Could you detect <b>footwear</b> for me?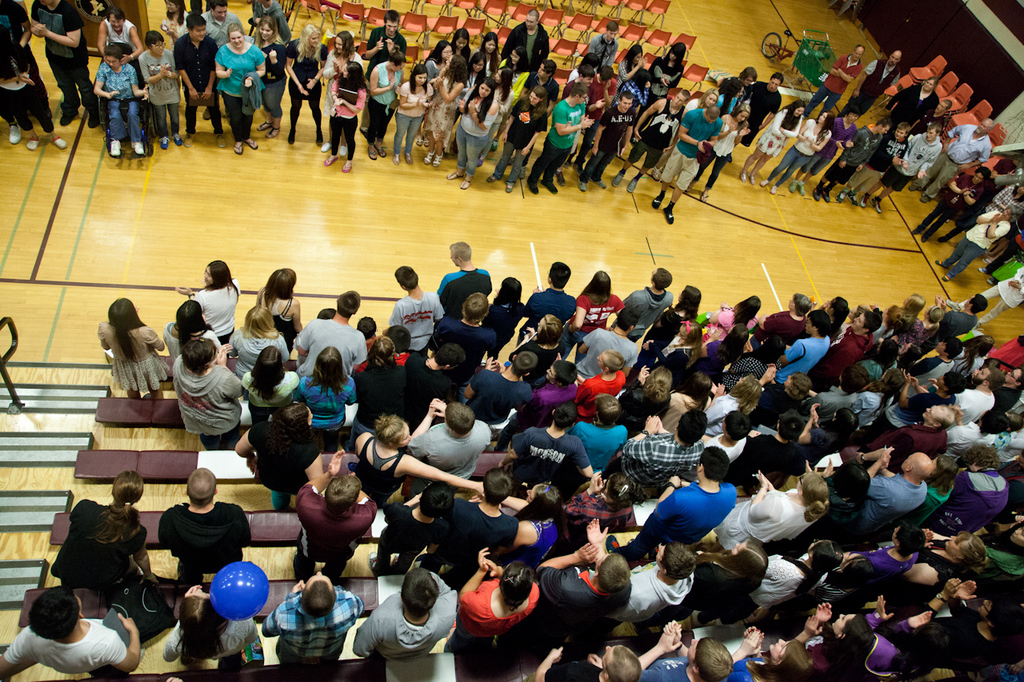
Detection result: l=374, t=141, r=386, b=159.
